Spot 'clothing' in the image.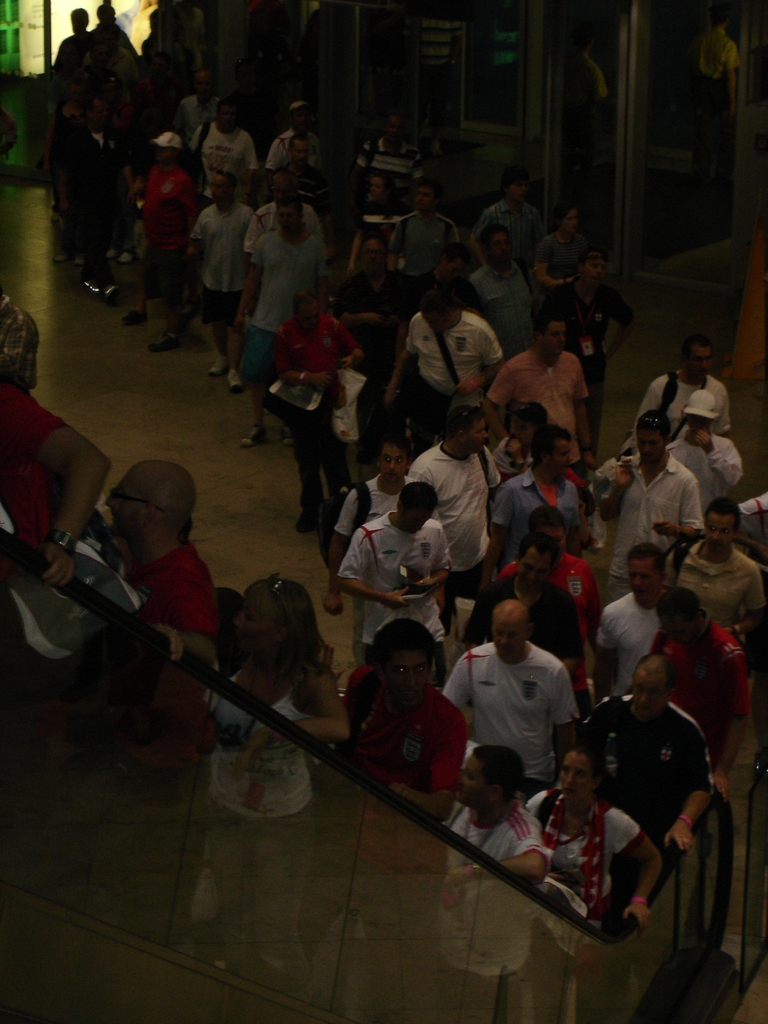
'clothing' found at box=[186, 207, 263, 340].
